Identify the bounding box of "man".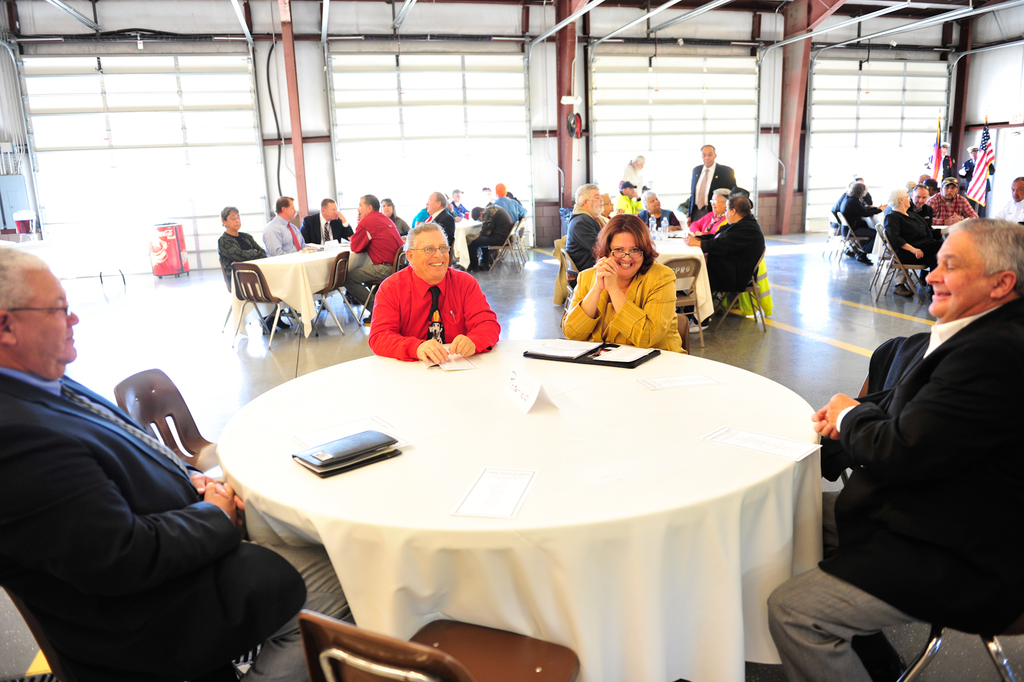
493, 178, 525, 223.
